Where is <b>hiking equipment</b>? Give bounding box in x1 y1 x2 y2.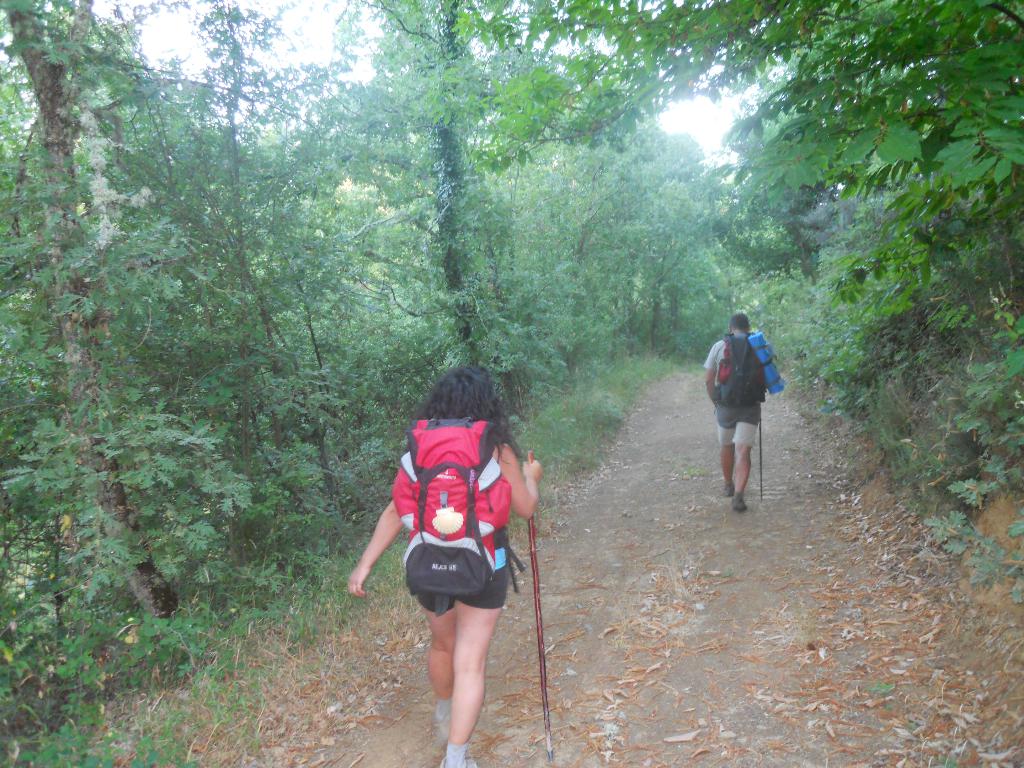
521 449 557 767.
